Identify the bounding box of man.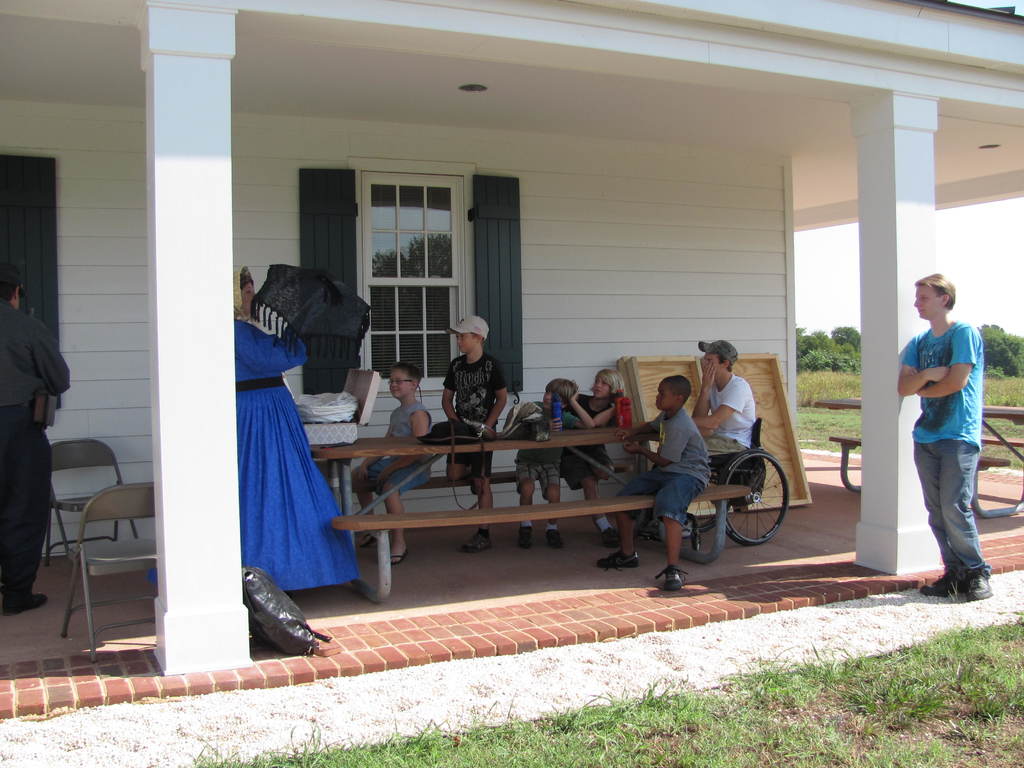
[x1=0, y1=260, x2=70, y2=622].
